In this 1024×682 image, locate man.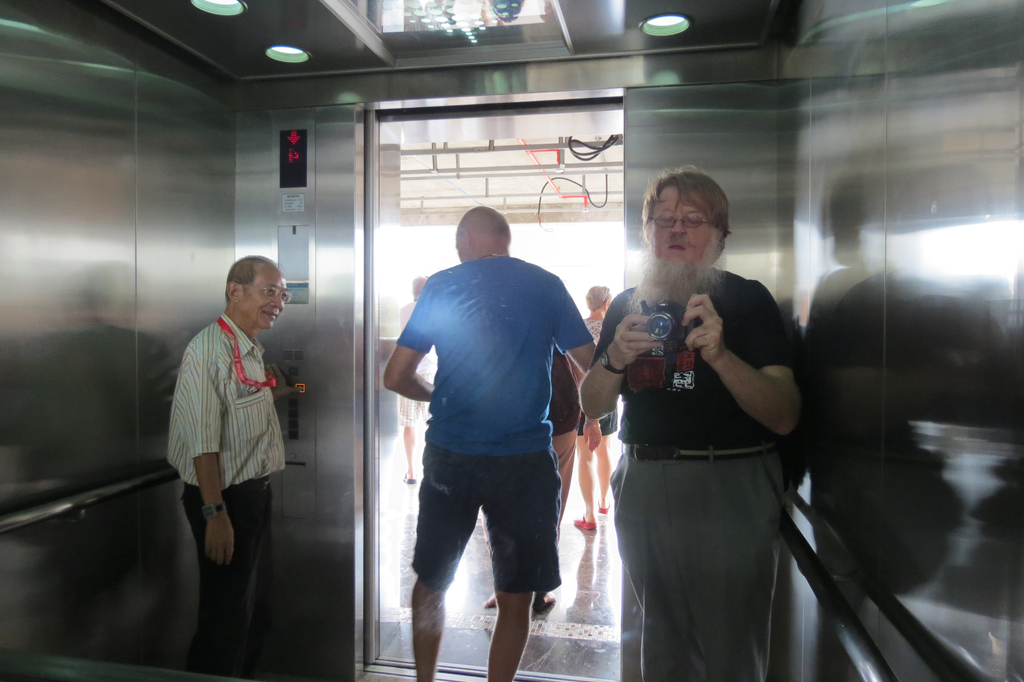
Bounding box: crop(397, 272, 440, 483).
